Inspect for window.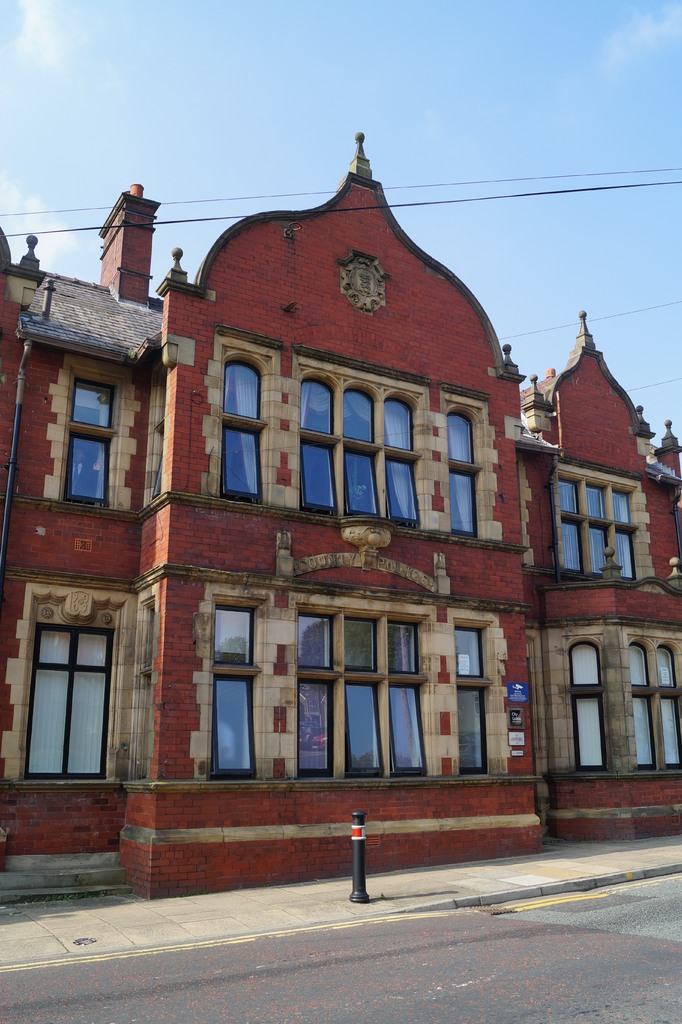
Inspection: x1=576 y1=643 x2=606 y2=772.
